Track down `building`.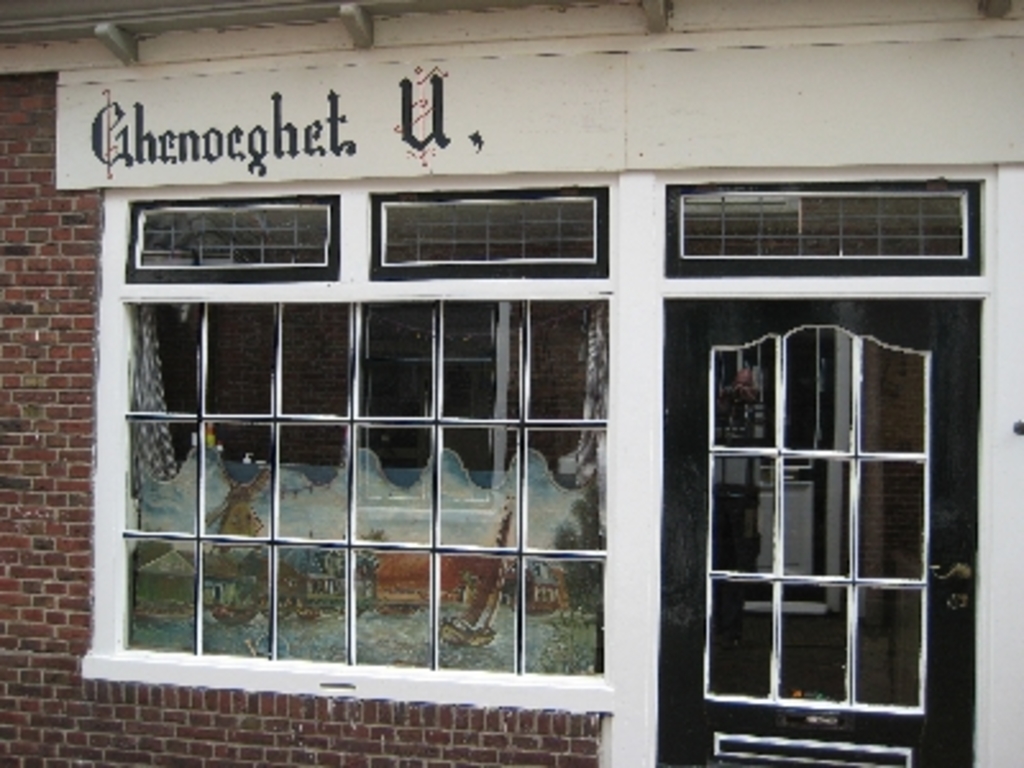
Tracked to pyautogui.locateOnScreen(0, 0, 1021, 765).
